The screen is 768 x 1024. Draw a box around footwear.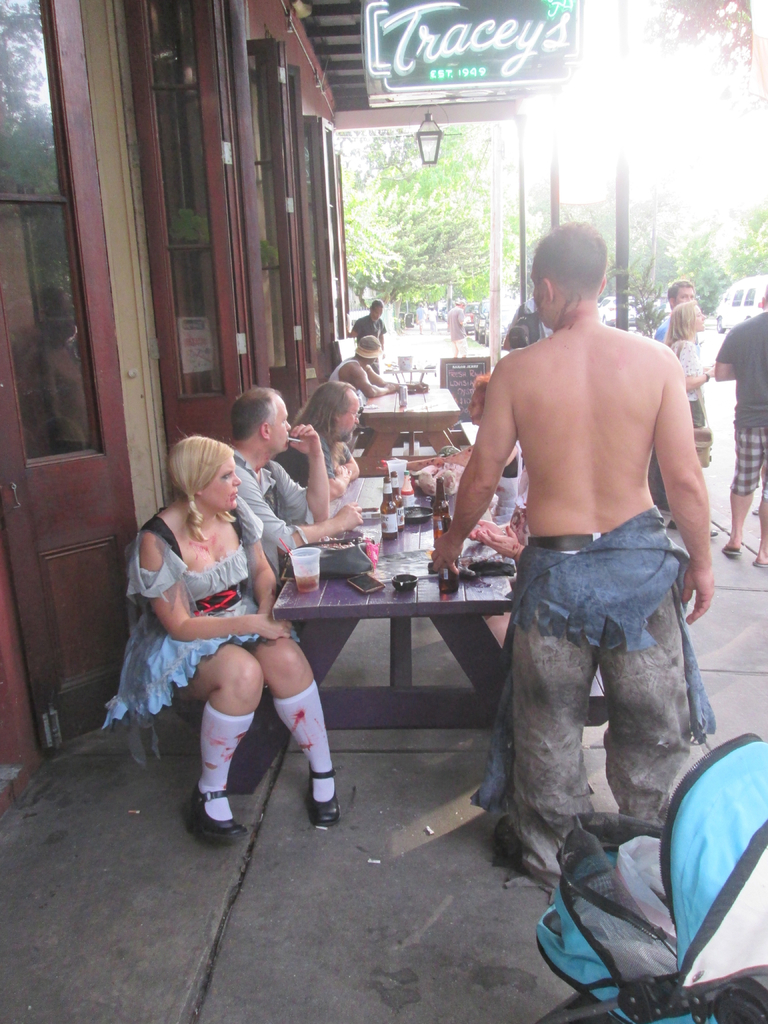
{"left": 183, "top": 781, "right": 249, "bottom": 845}.
